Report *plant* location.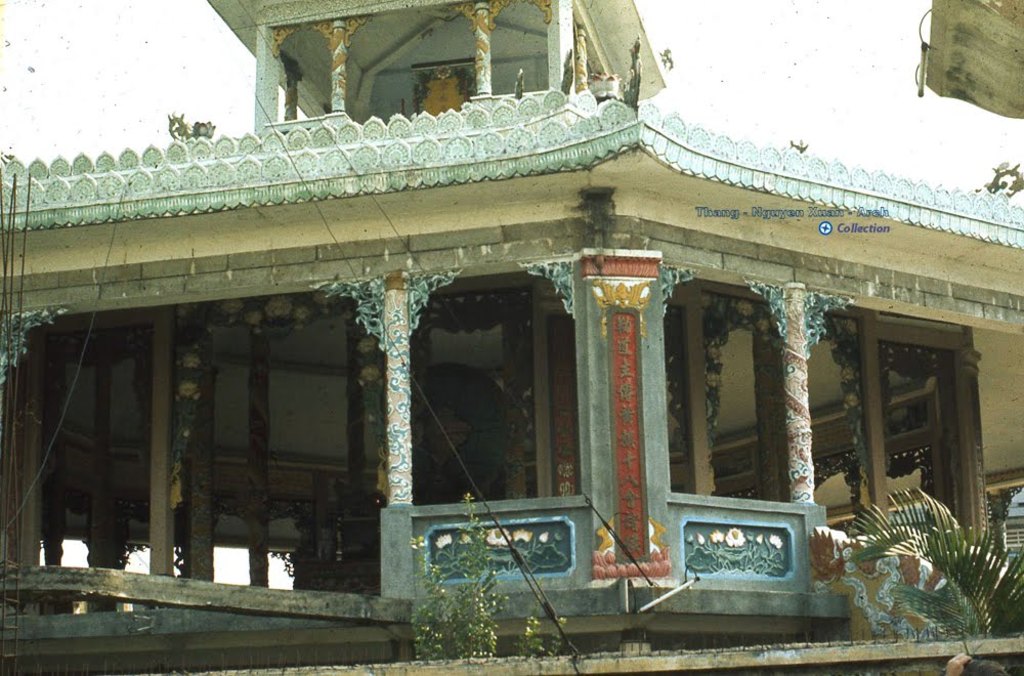
Report: {"left": 553, "top": 609, "right": 571, "bottom": 674}.
